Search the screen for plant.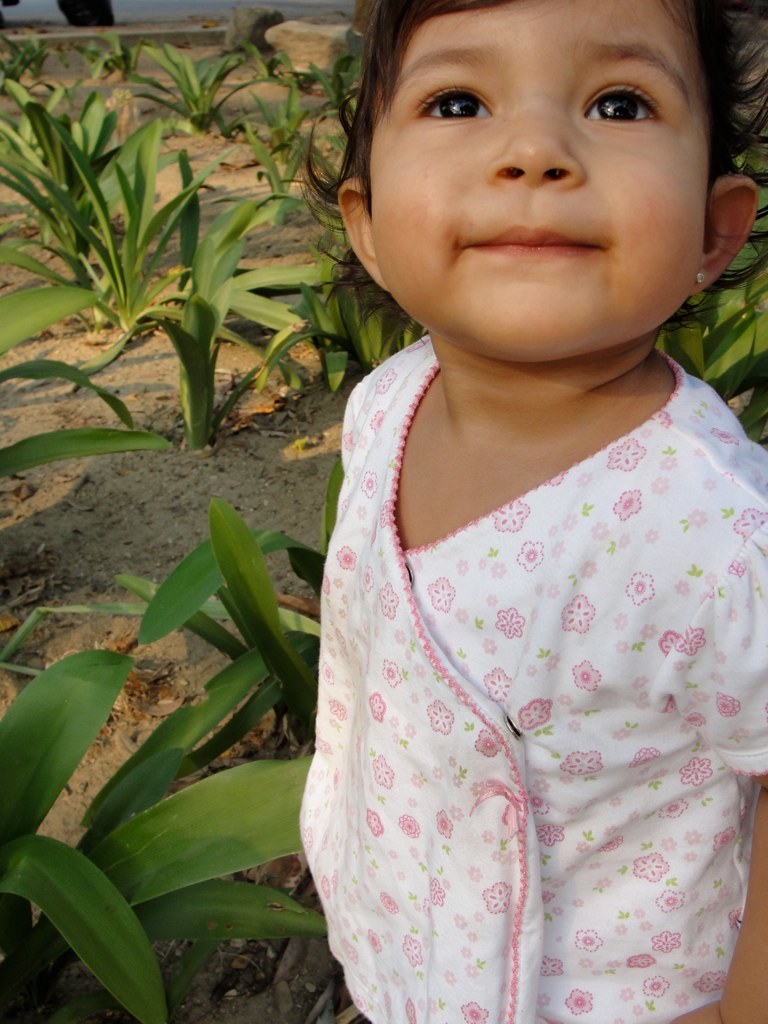
Found at l=62, t=493, r=320, b=745.
